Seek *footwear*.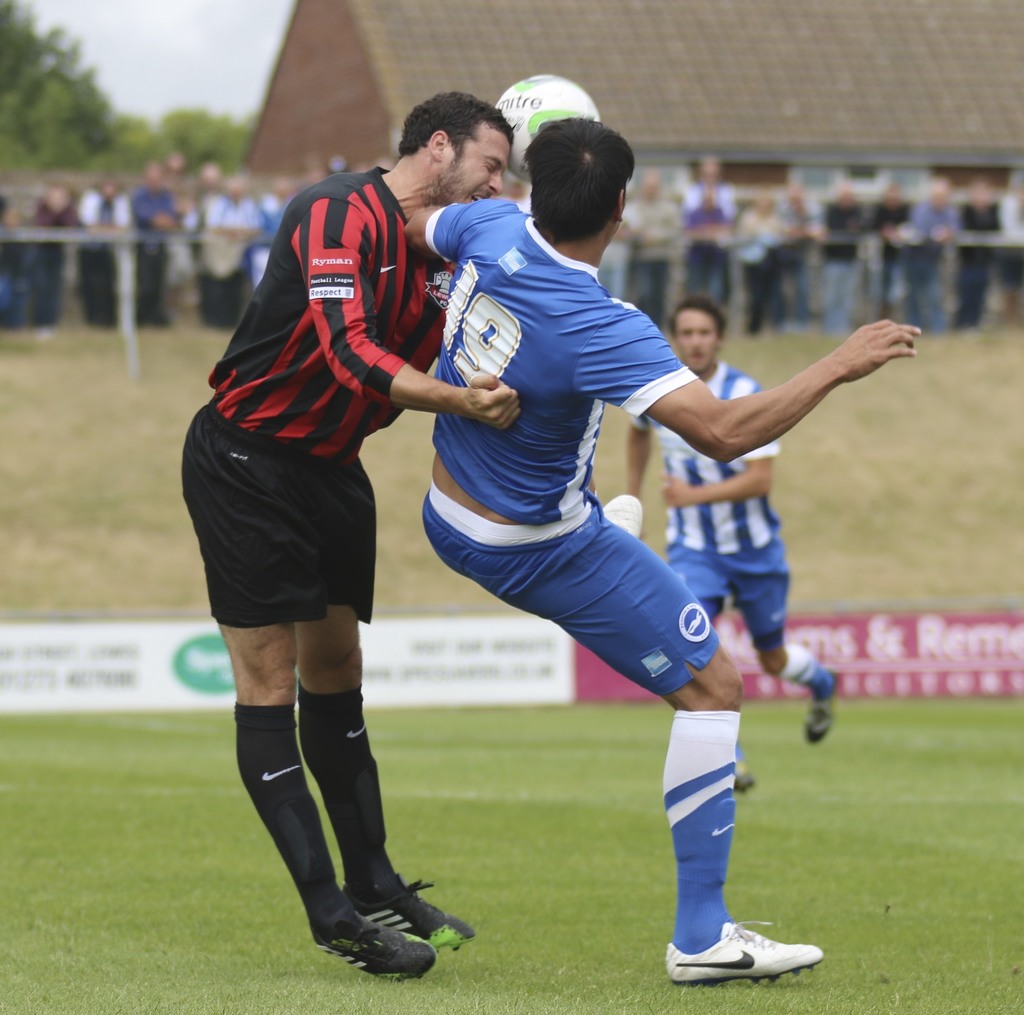
crop(345, 877, 475, 952).
